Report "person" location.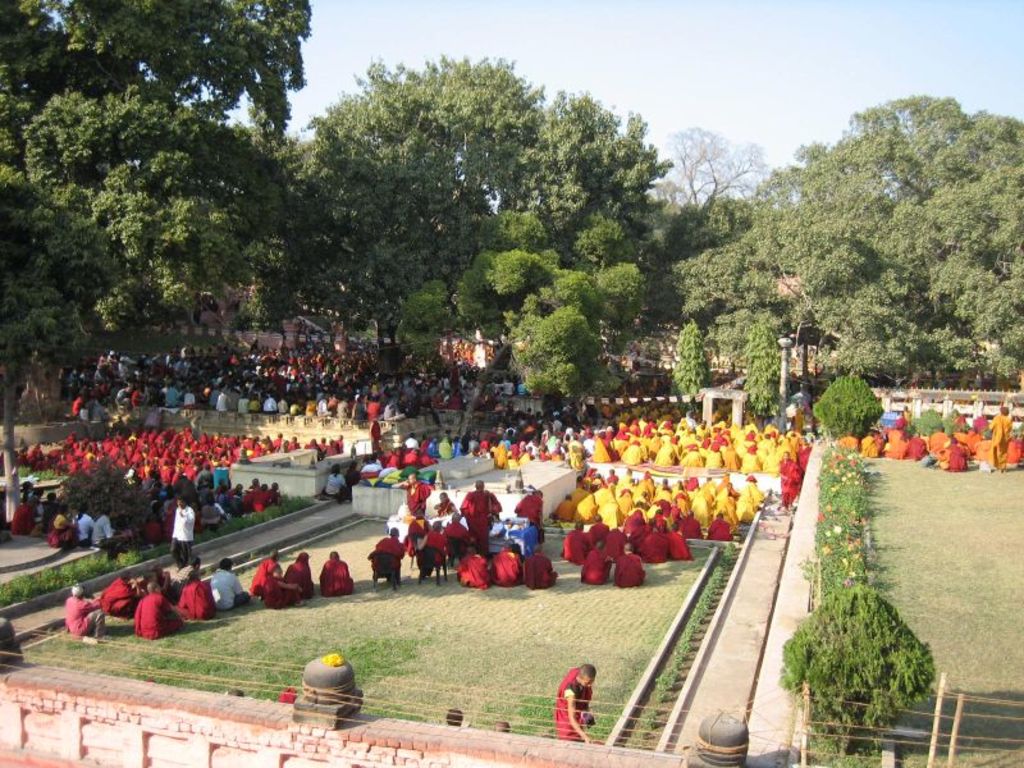
Report: {"left": 776, "top": 447, "right": 805, "bottom": 511}.
